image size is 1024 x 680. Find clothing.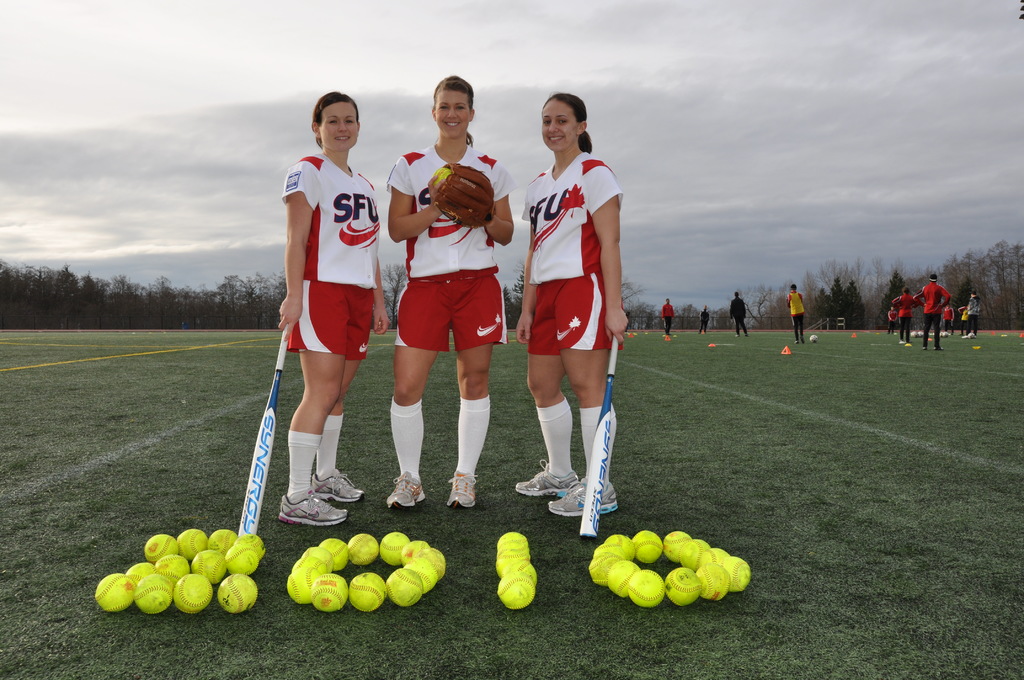
left=698, top=309, right=709, bottom=330.
